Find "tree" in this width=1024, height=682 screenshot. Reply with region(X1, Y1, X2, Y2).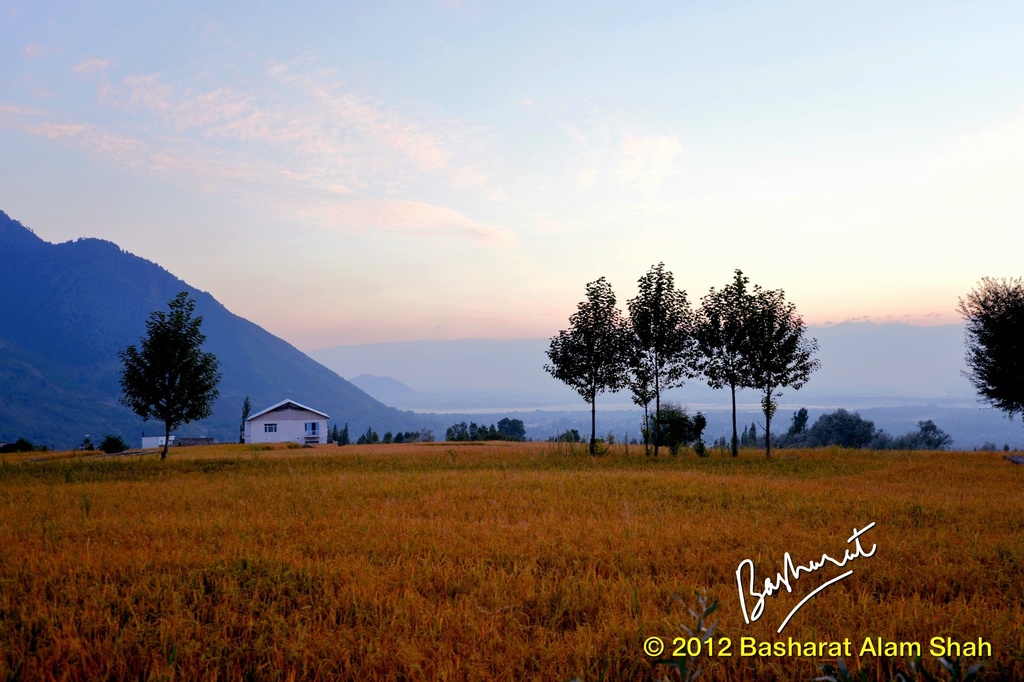
region(682, 267, 781, 463).
